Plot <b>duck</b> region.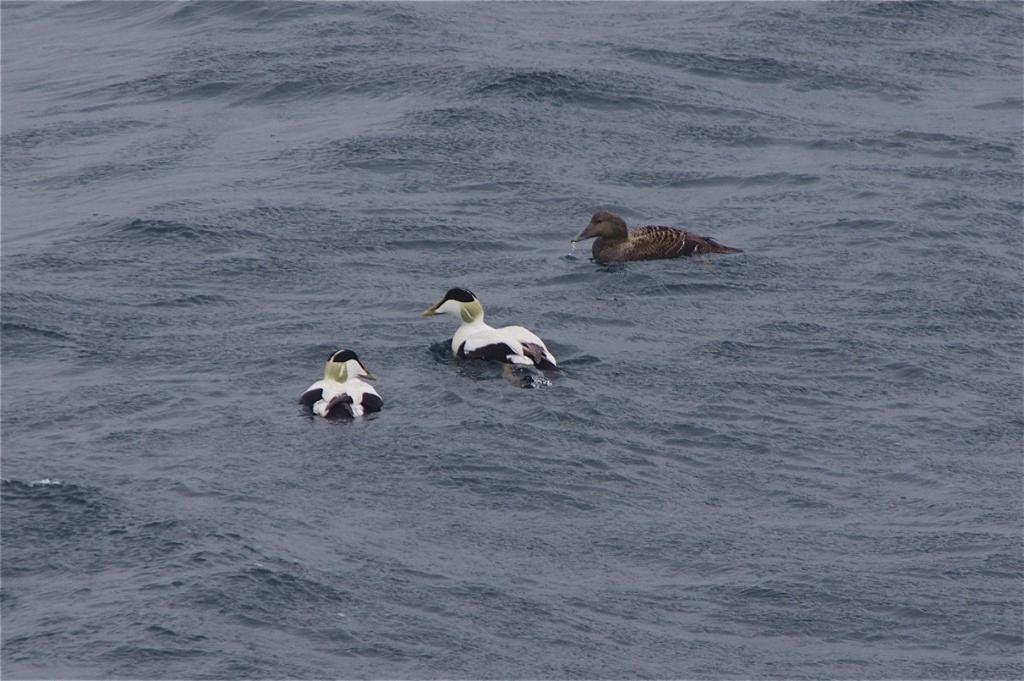
Plotted at (x1=298, y1=344, x2=381, y2=422).
